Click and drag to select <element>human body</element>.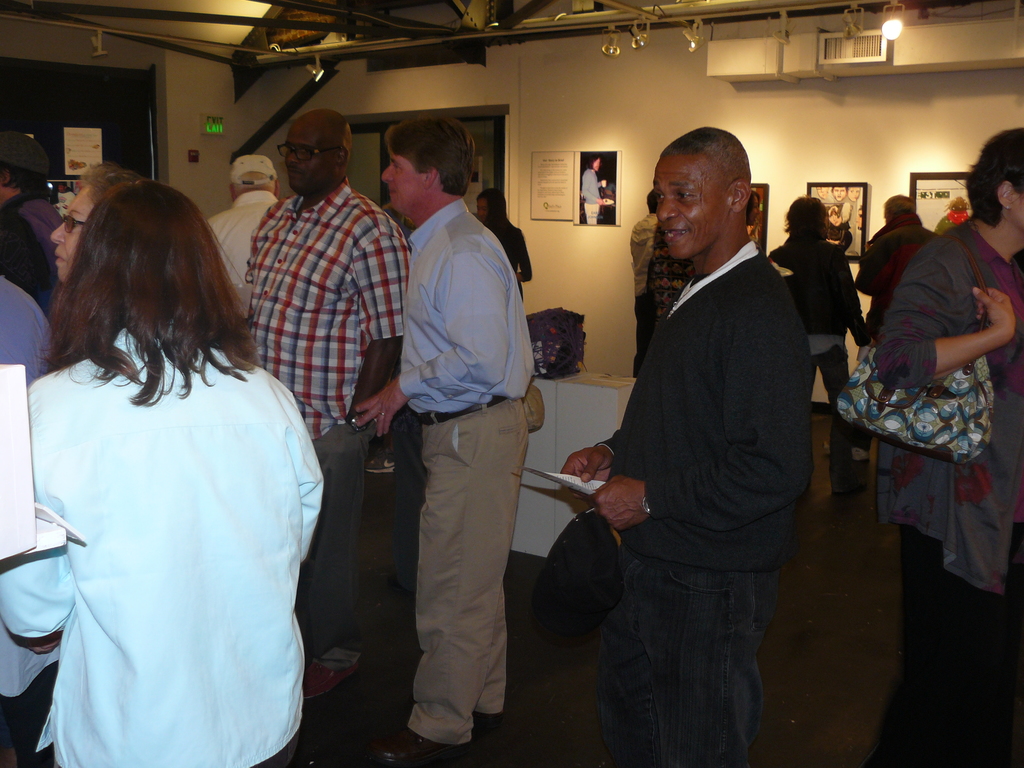
Selection: BBox(372, 105, 529, 761).
